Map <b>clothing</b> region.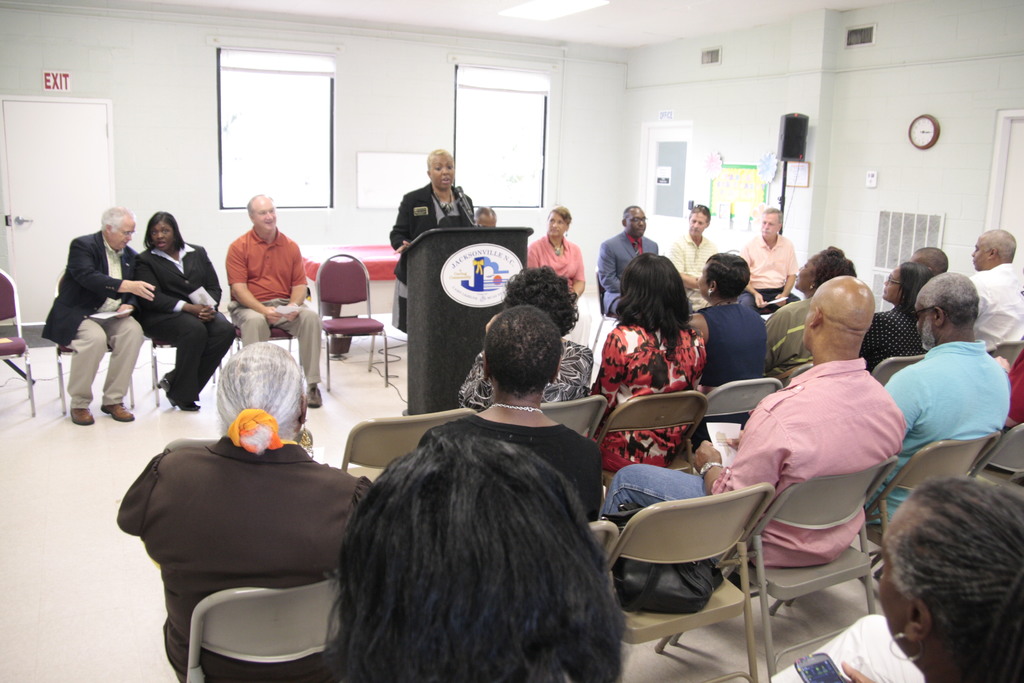
Mapped to x1=461, y1=329, x2=601, y2=420.
